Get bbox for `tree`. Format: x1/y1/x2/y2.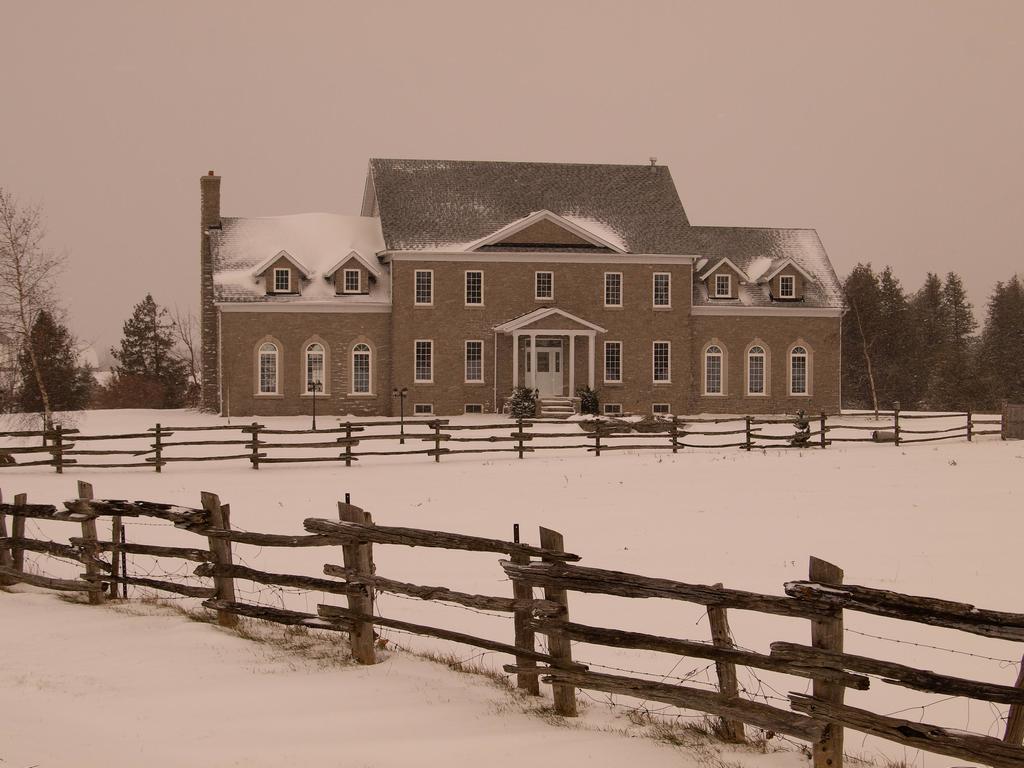
161/303/209/404.
